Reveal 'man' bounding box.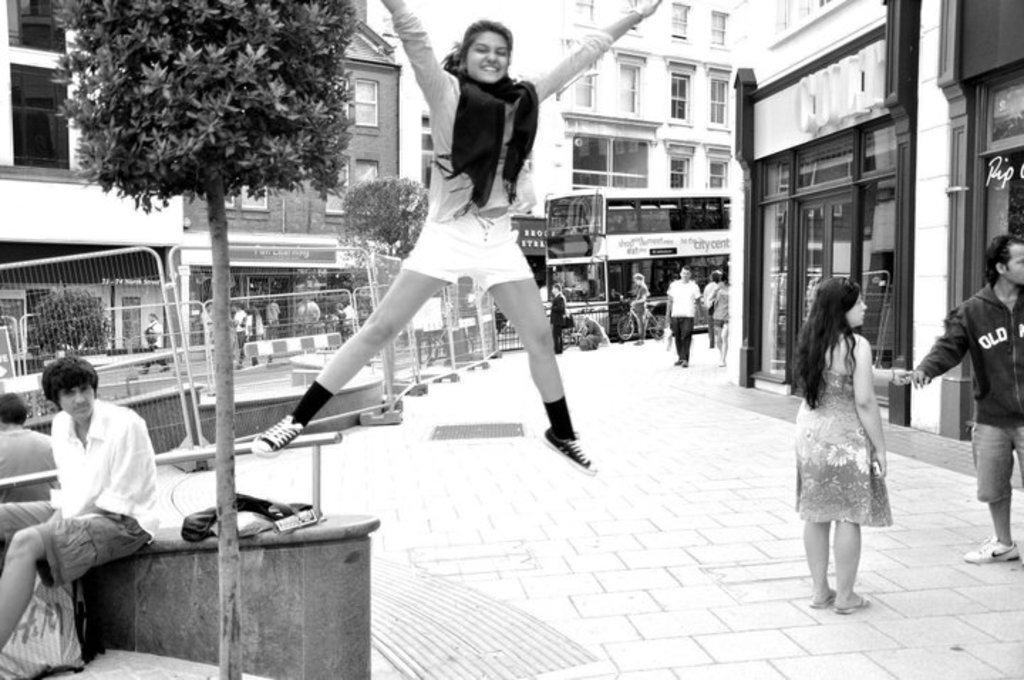
Revealed: pyautogui.locateOnScreen(666, 266, 704, 367).
